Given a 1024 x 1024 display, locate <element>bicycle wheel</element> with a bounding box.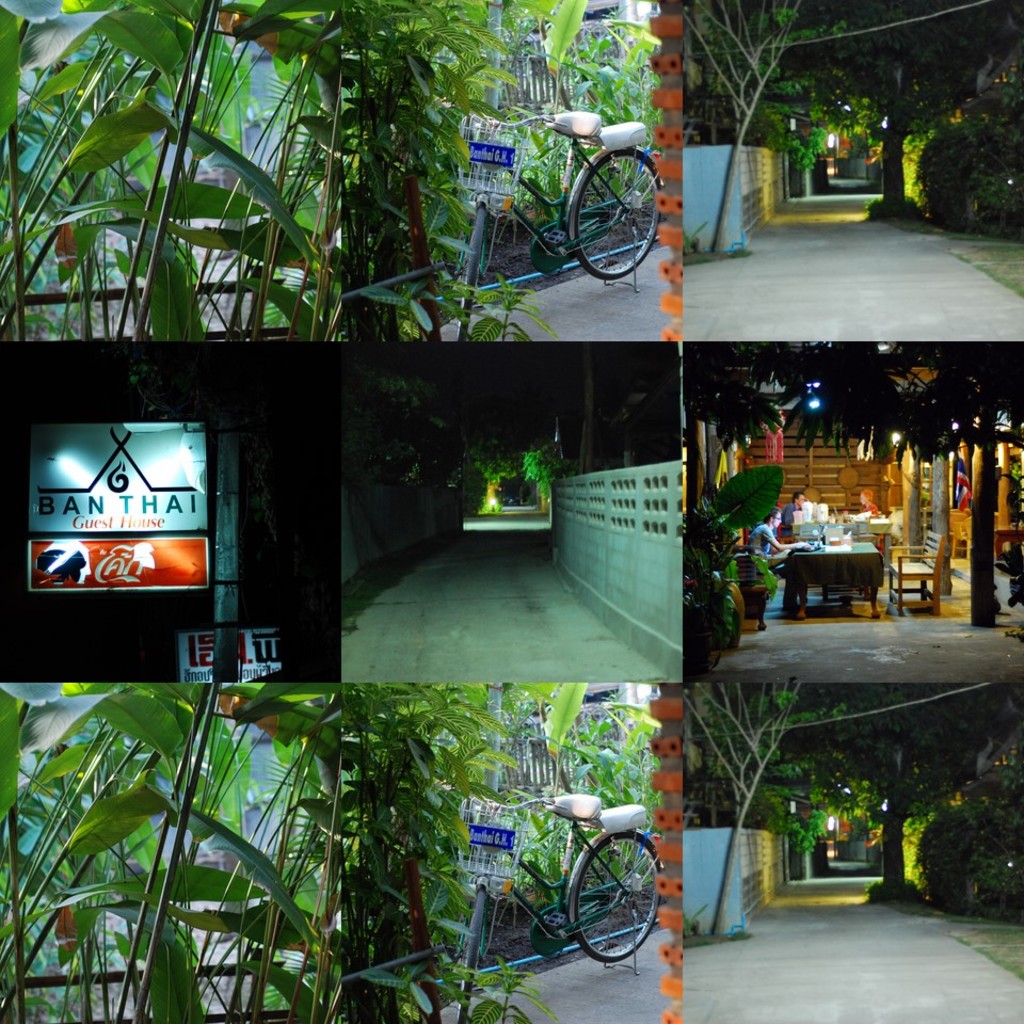
Located: 458/201/490/345.
